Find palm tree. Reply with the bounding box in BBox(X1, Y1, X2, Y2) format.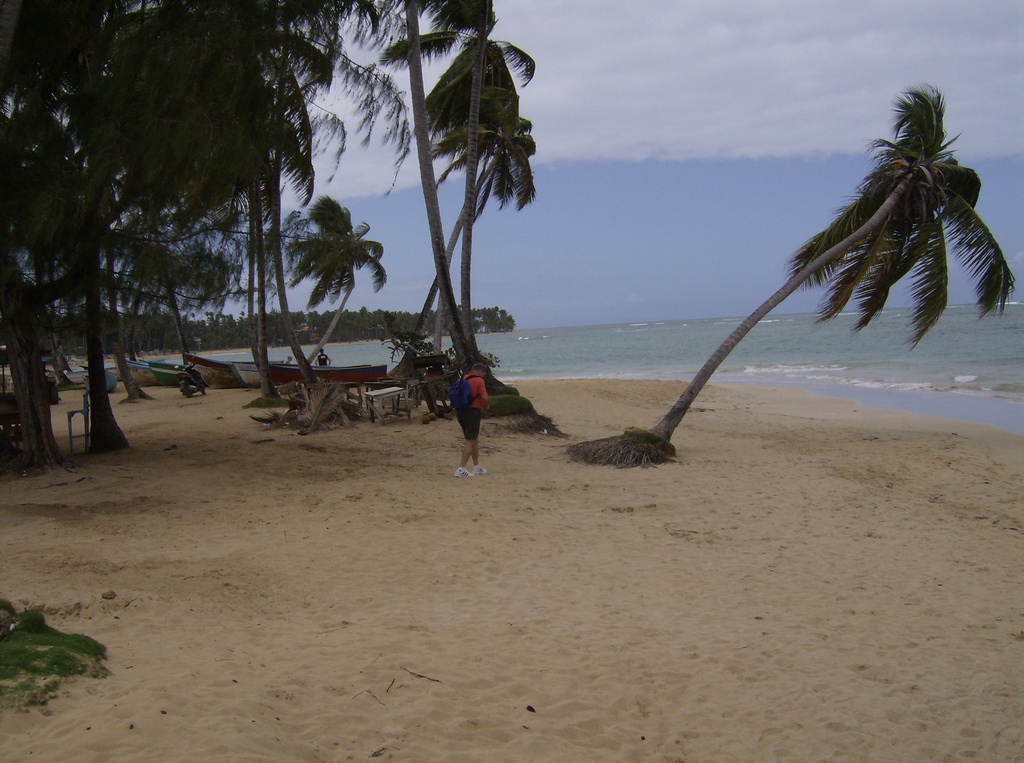
BBox(40, 118, 145, 345).
